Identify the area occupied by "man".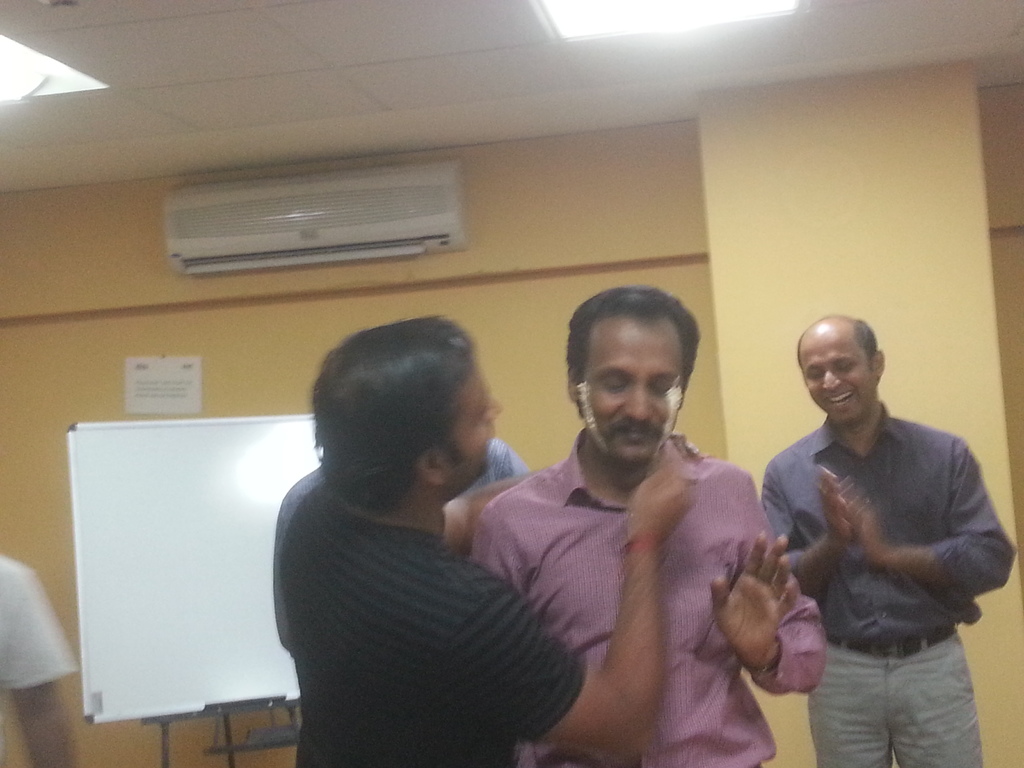
Area: {"x1": 747, "y1": 293, "x2": 1011, "y2": 762}.
